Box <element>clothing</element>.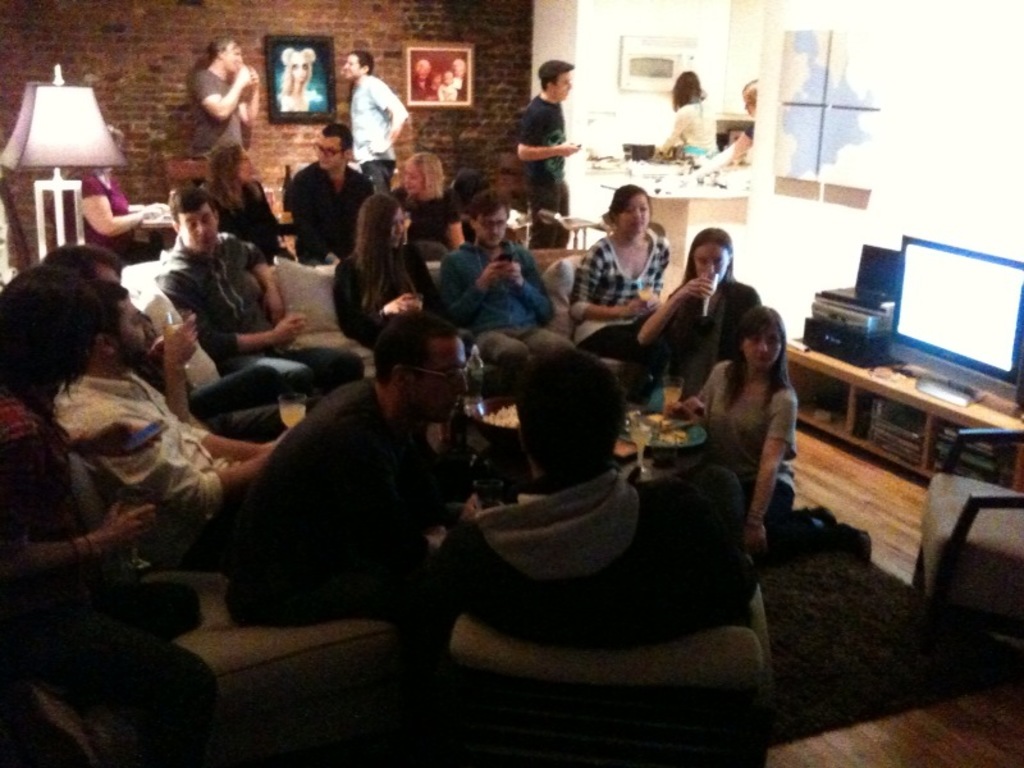
x1=438, y1=83, x2=452, y2=102.
